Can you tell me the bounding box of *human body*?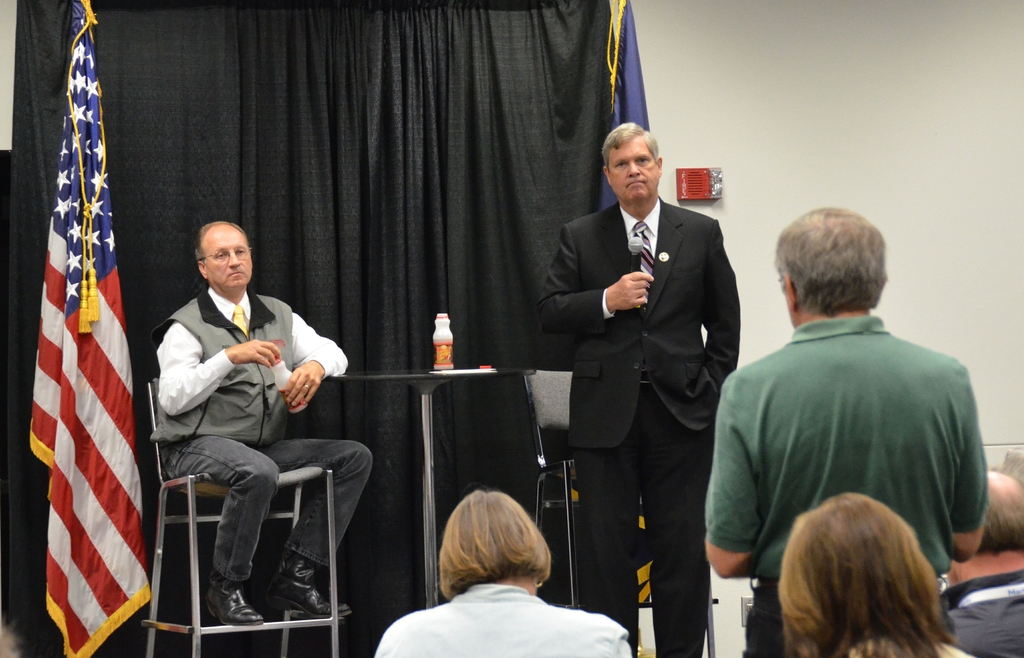
367:575:630:657.
